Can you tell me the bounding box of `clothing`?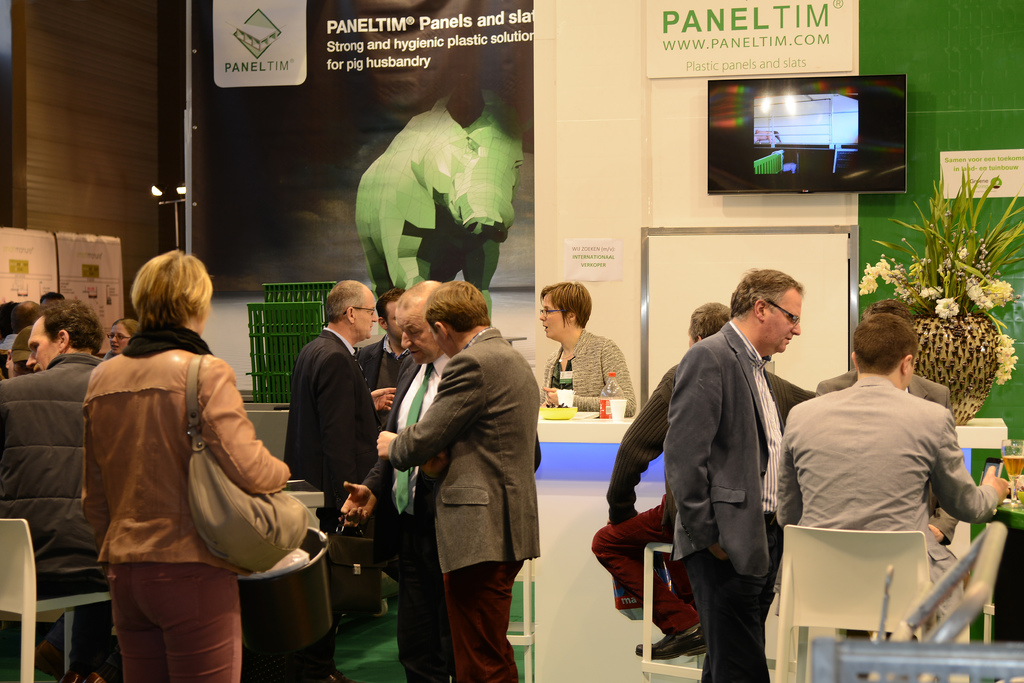
[680,513,783,680].
